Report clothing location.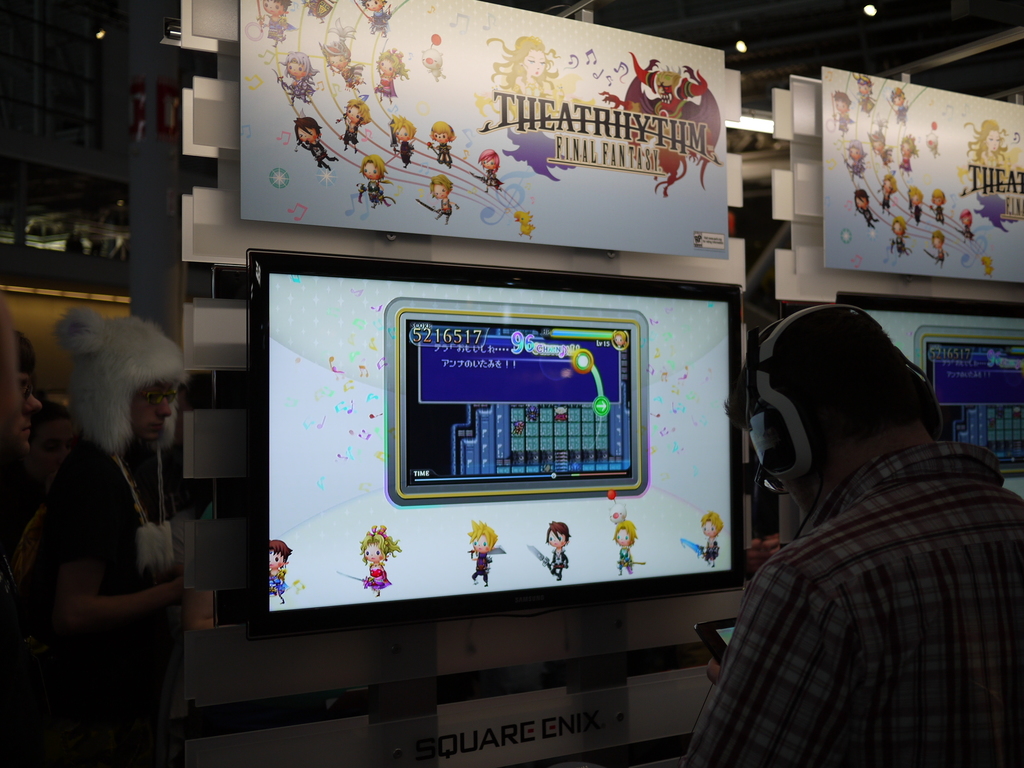
Report: bbox=(38, 439, 186, 709).
